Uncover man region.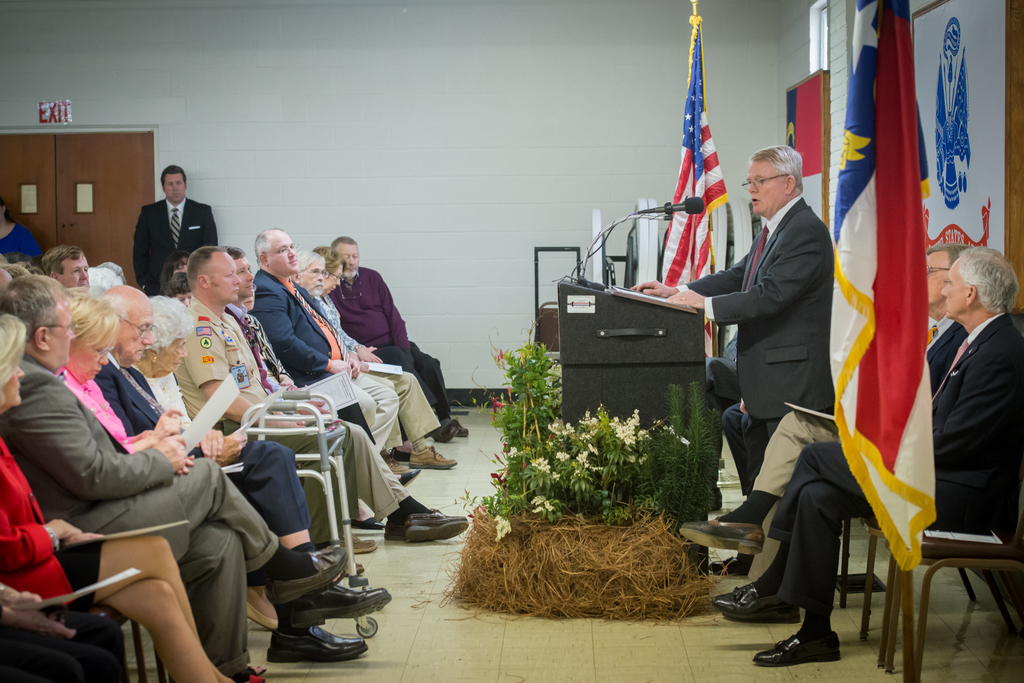
Uncovered: select_region(172, 242, 379, 554).
